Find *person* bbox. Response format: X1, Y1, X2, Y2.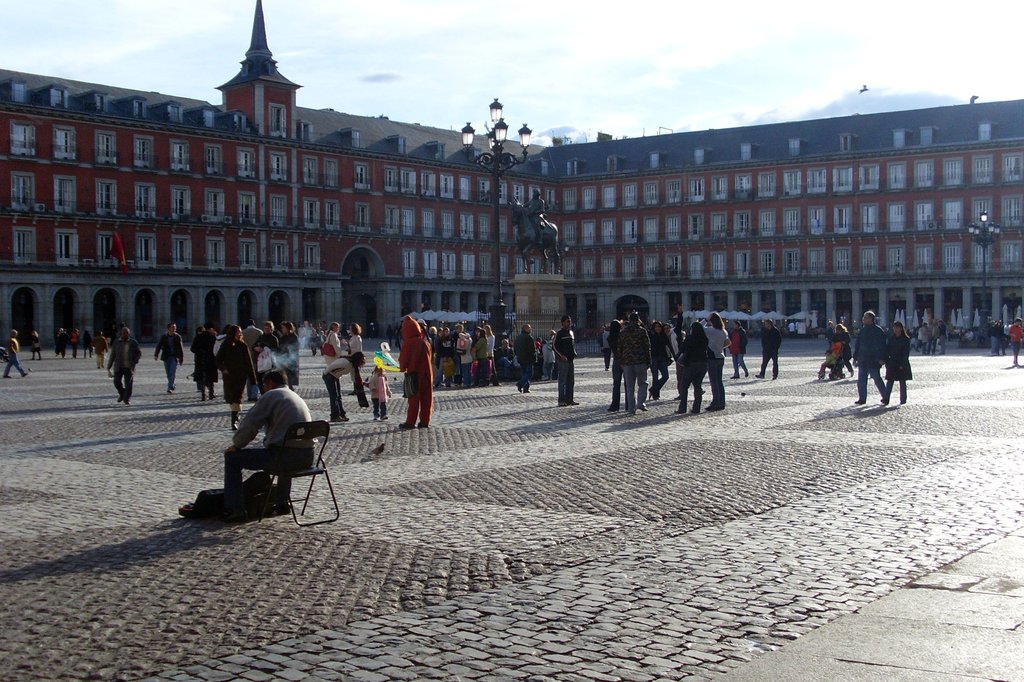
296, 317, 329, 352.
